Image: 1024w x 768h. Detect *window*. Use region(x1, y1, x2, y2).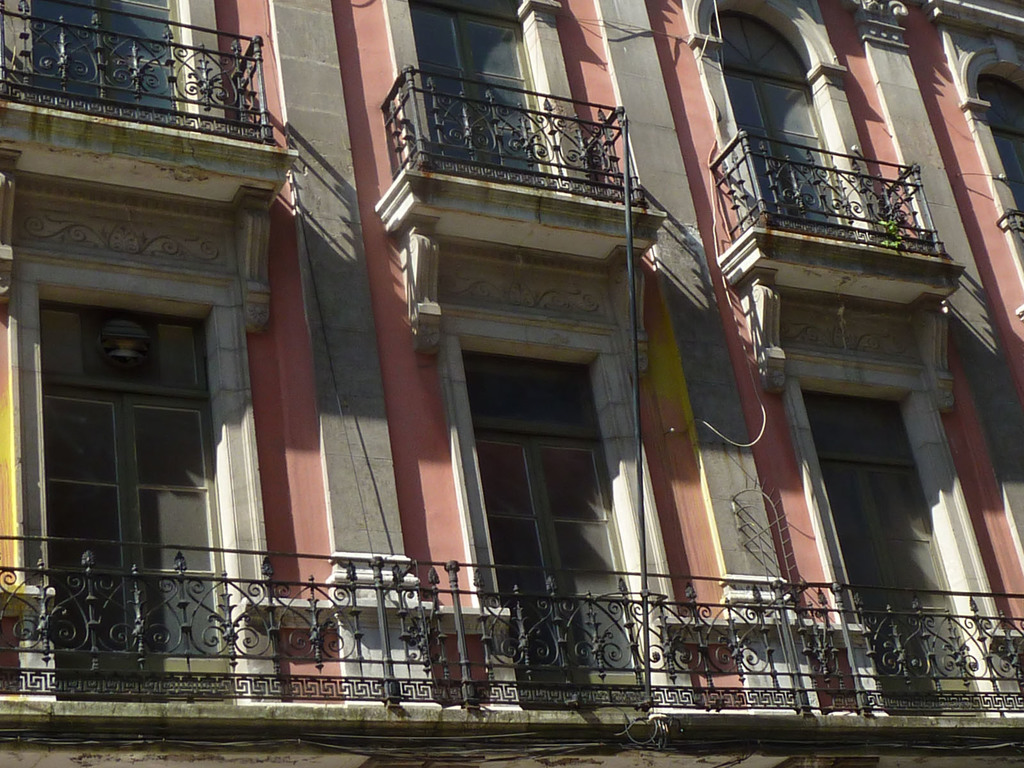
region(42, 304, 239, 698).
